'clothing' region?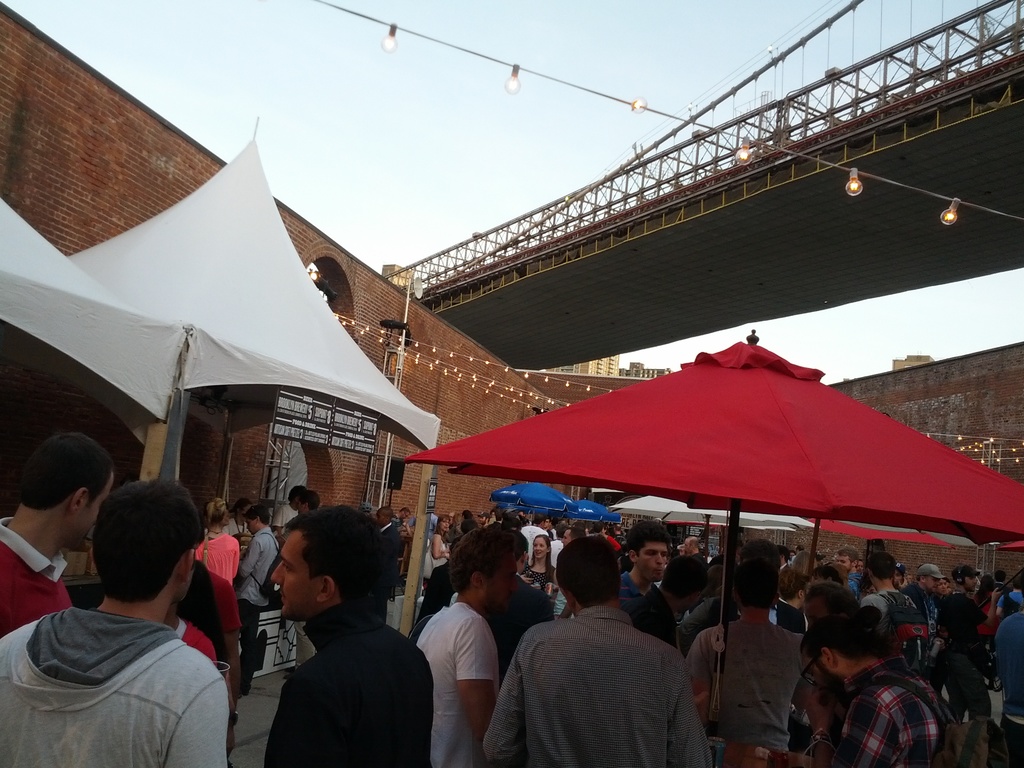
BBox(265, 596, 429, 766)
